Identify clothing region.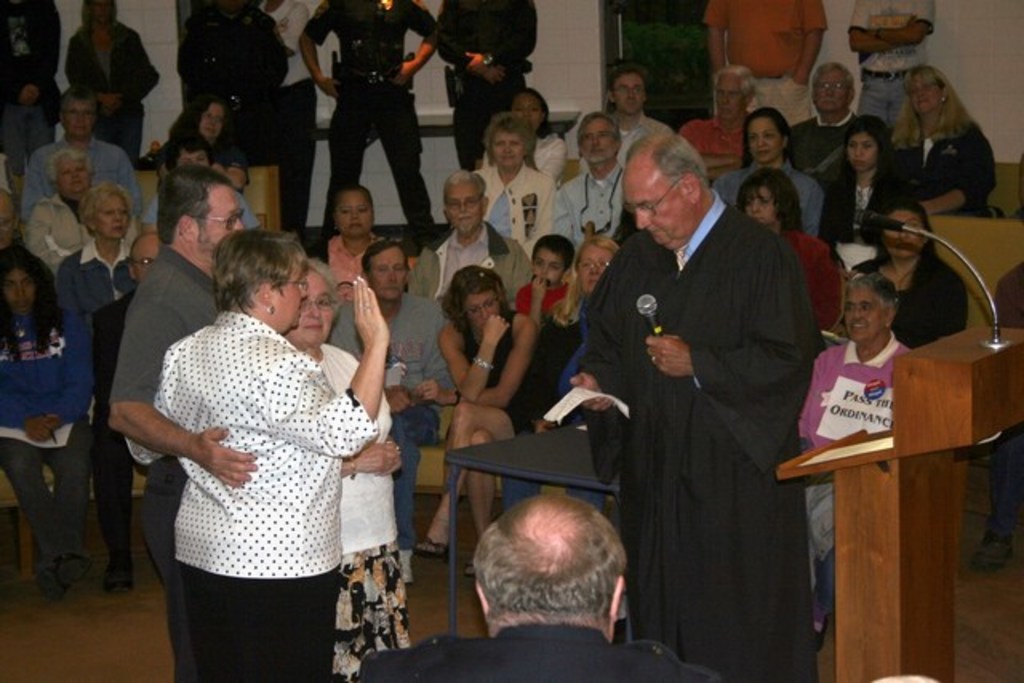
Region: [left=554, top=109, right=677, bottom=173].
